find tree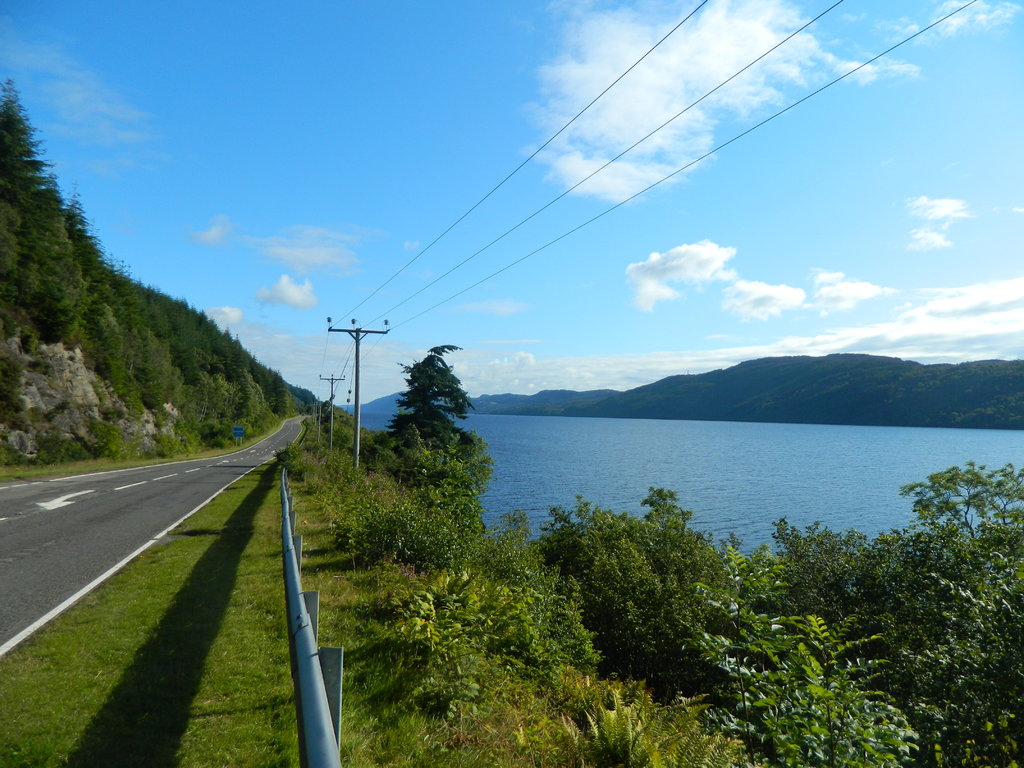
box=[360, 343, 498, 524]
